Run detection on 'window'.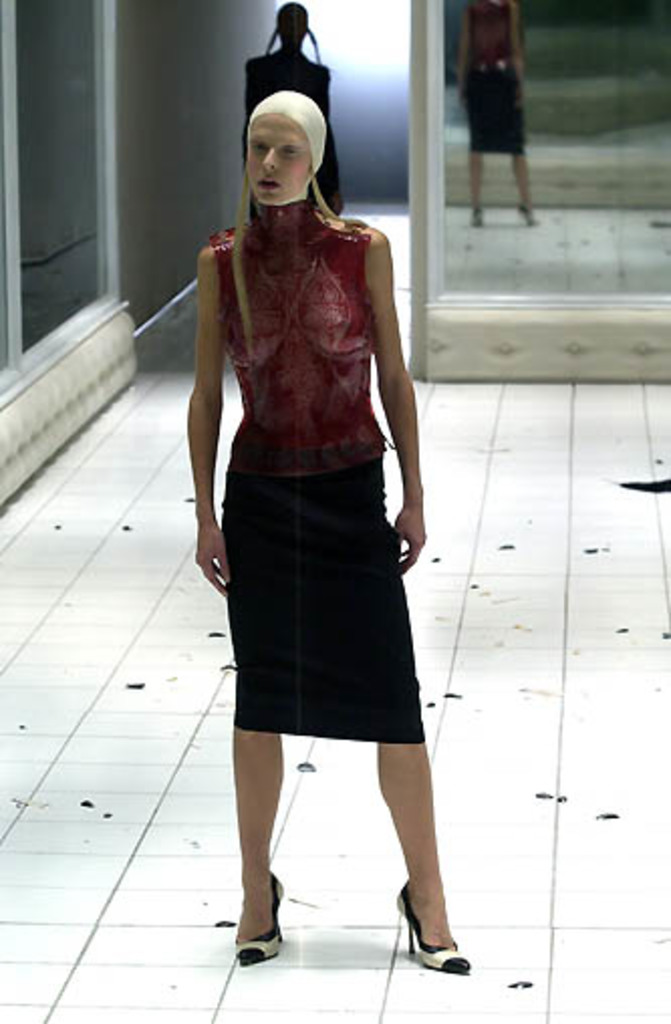
Result: bbox=[8, 0, 113, 359].
